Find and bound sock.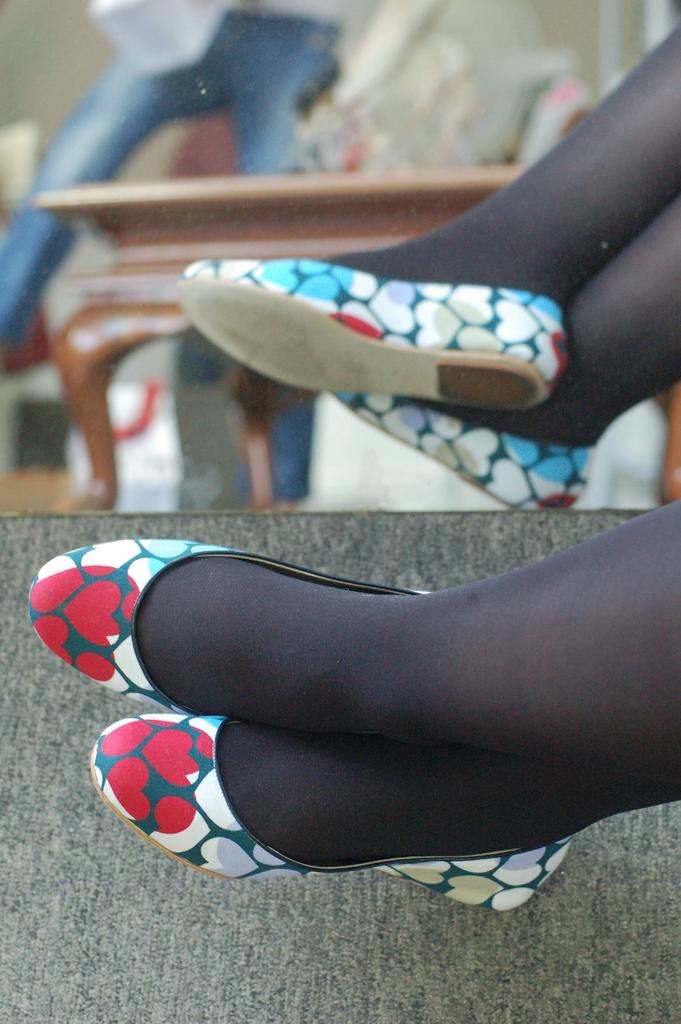
Bound: crop(325, 17, 680, 305).
